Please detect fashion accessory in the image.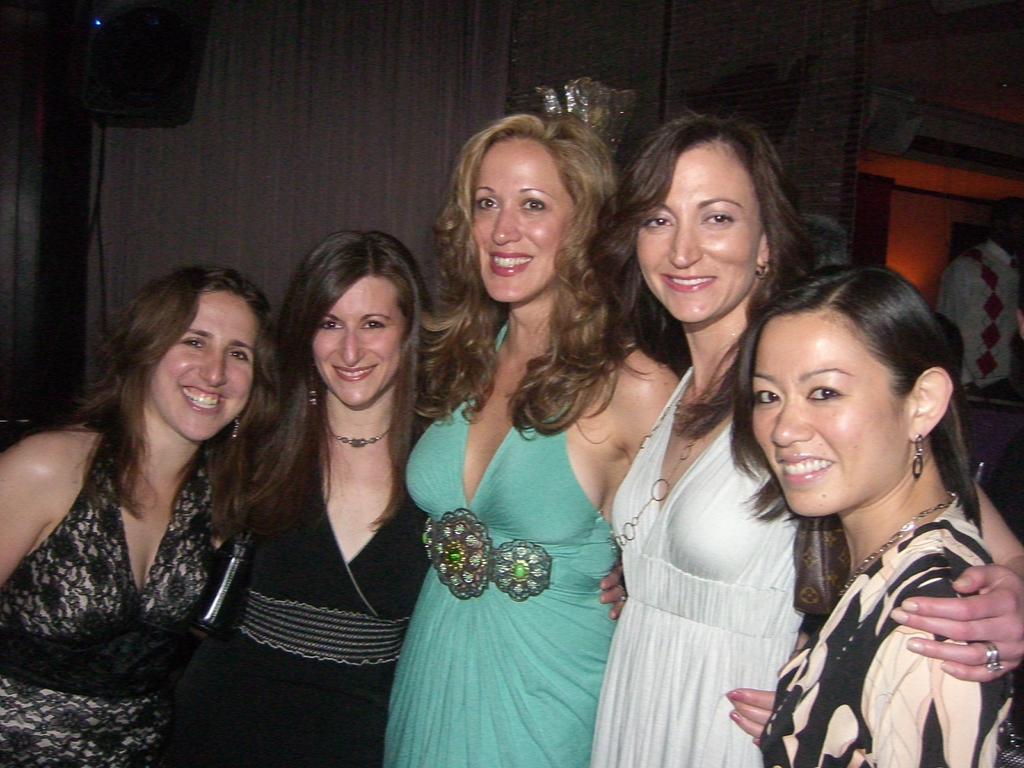
detection(535, 76, 637, 161).
